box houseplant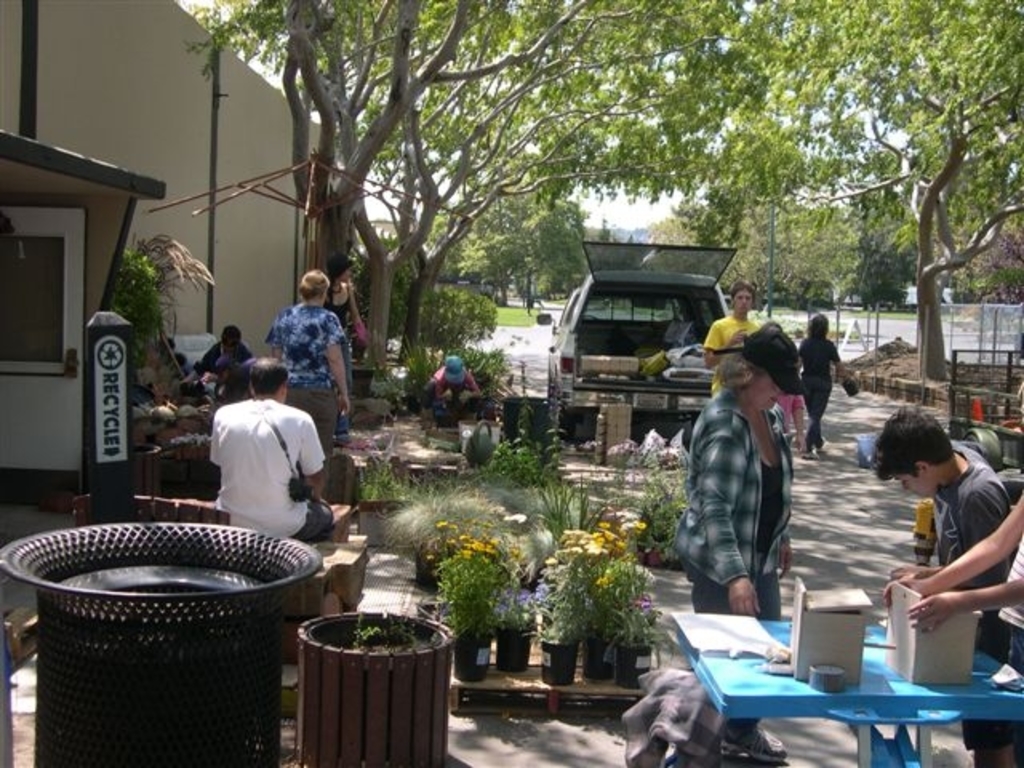
534:584:582:690
